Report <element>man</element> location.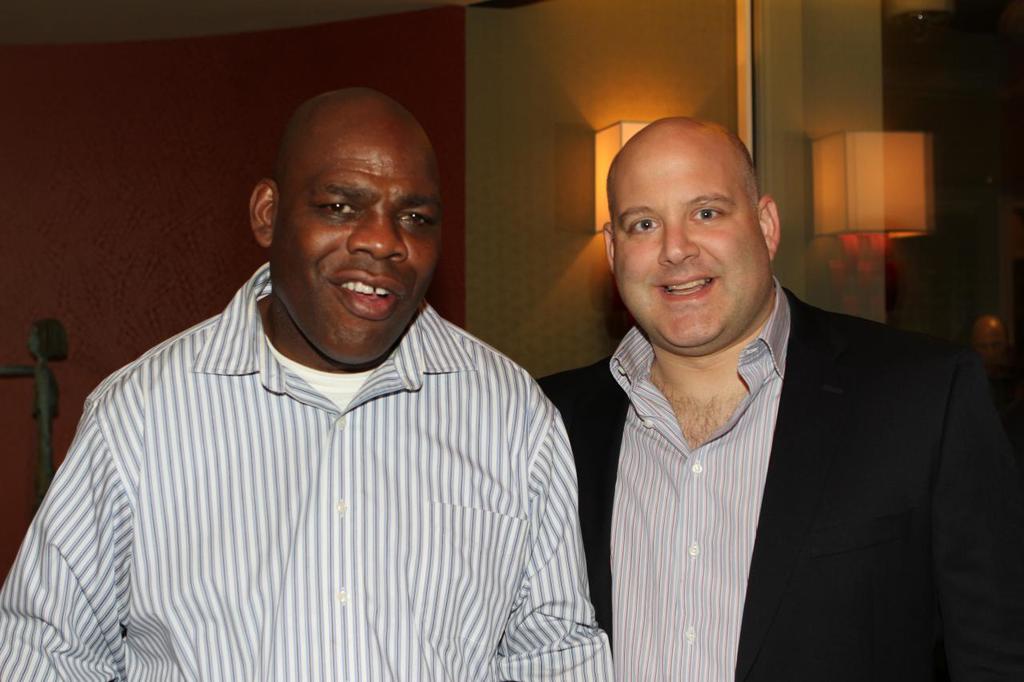
Report: x1=0, y1=82, x2=609, y2=681.
